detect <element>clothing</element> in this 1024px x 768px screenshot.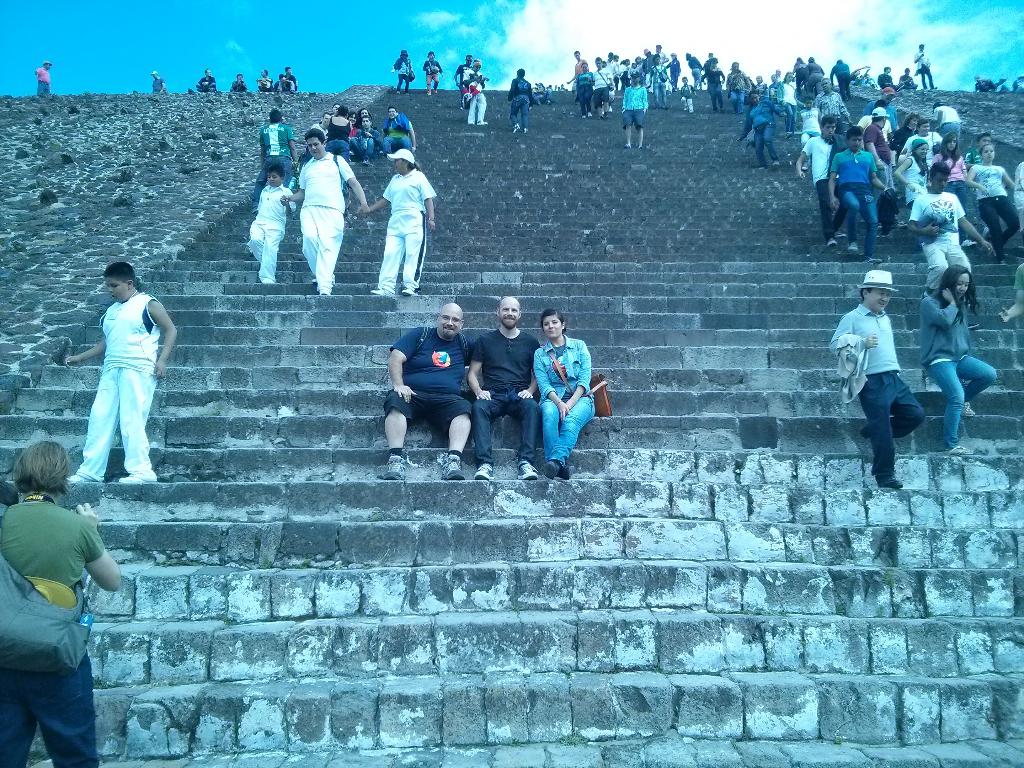
Detection: [579,69,593,117].
